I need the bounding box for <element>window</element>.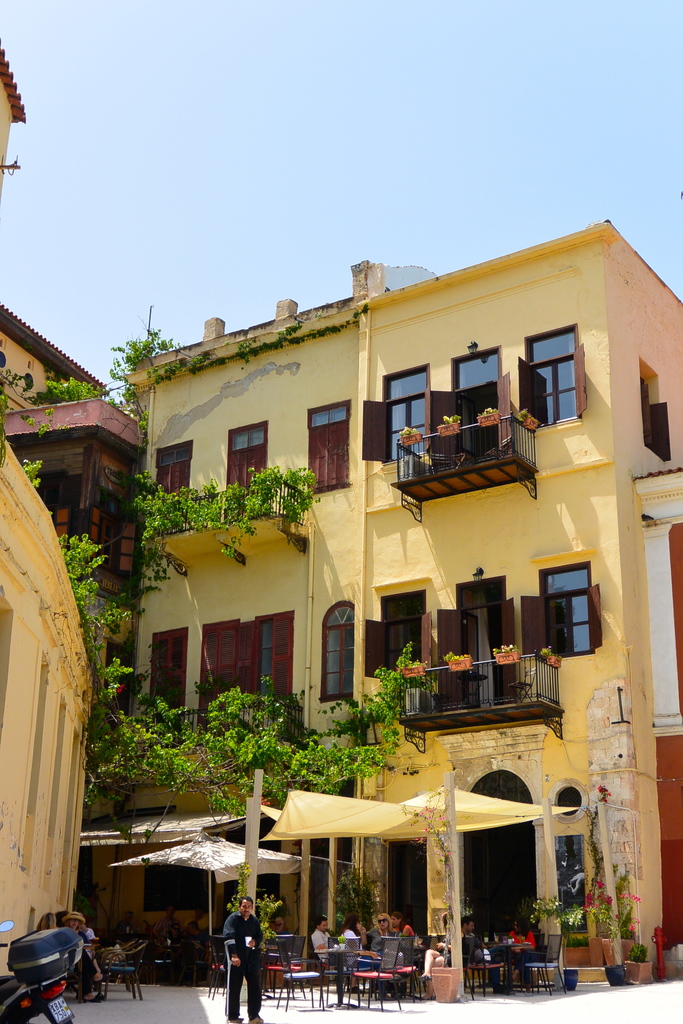
Here it is: 284, 400, 358, 491.
